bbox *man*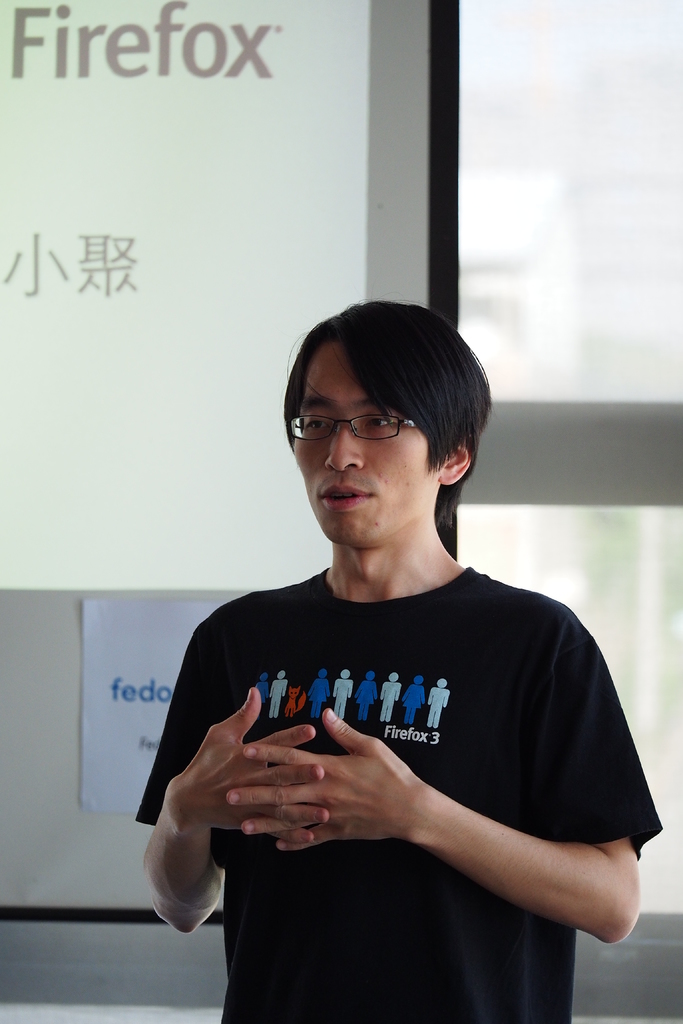
x1=114, y1=280, x2=666, y2=989
